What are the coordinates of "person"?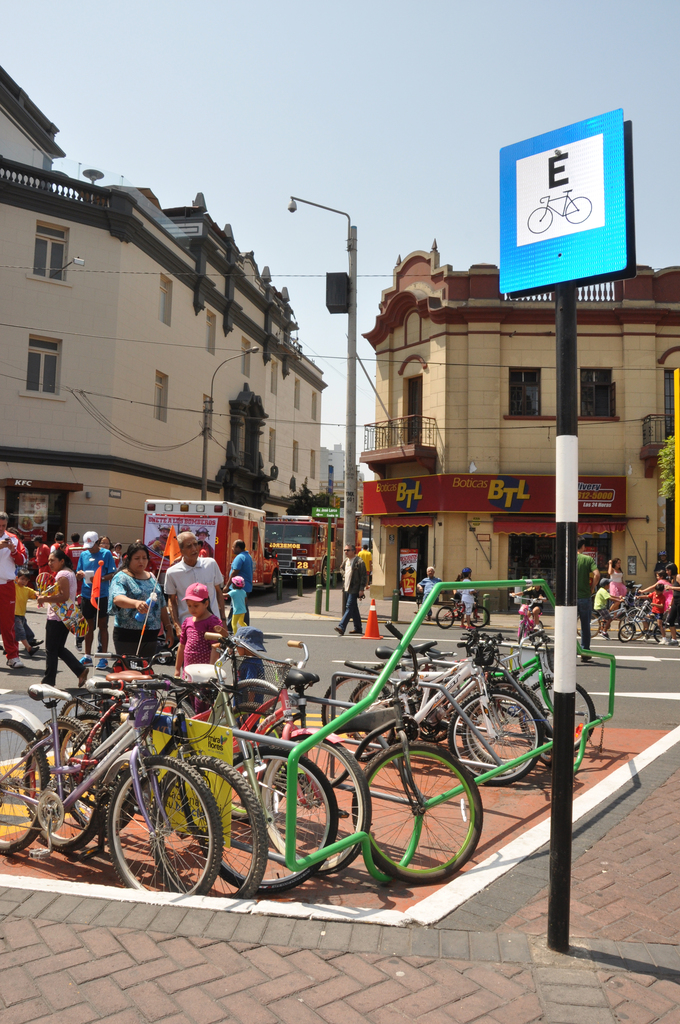
left=0, top=511, right=28, bottom=676.
